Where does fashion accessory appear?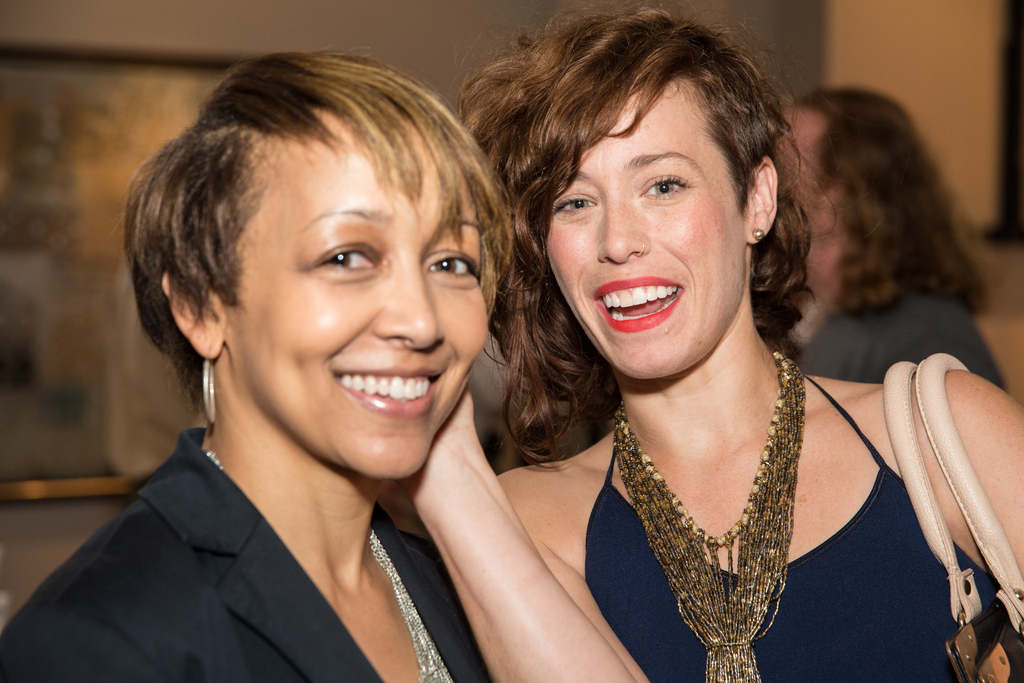
Appears at [202, 449, 456, 682].
